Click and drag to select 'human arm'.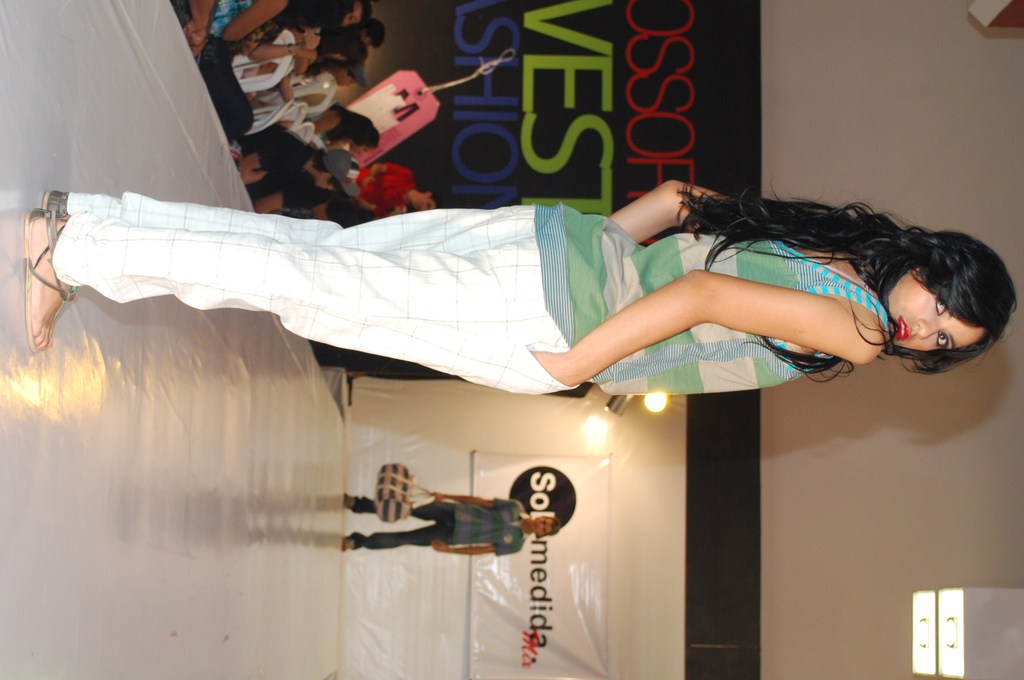
Selection: box(602, 173, 715, 254).
